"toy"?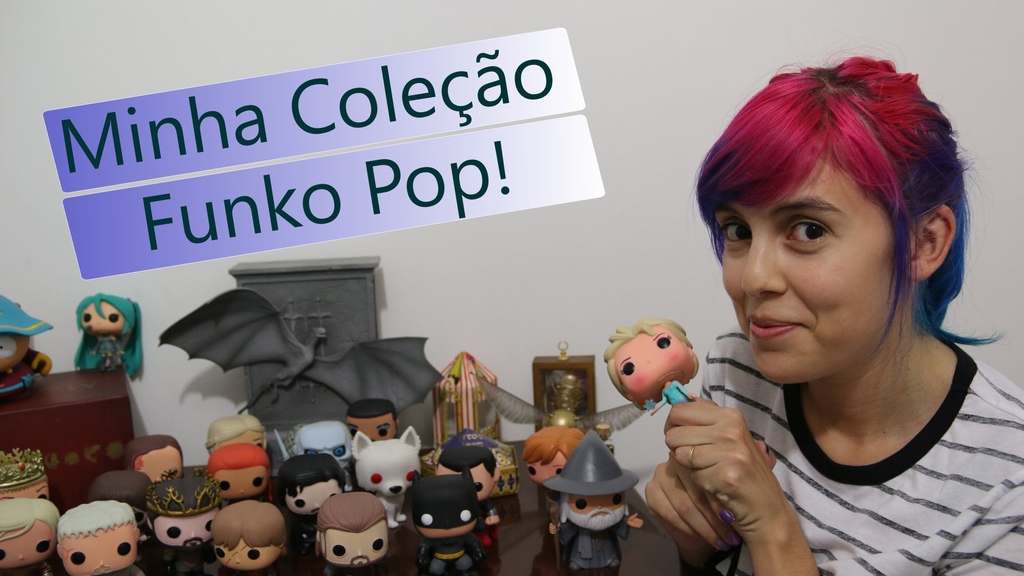
pyautogui.locateOnScreen(210, 492, 301, 570)
